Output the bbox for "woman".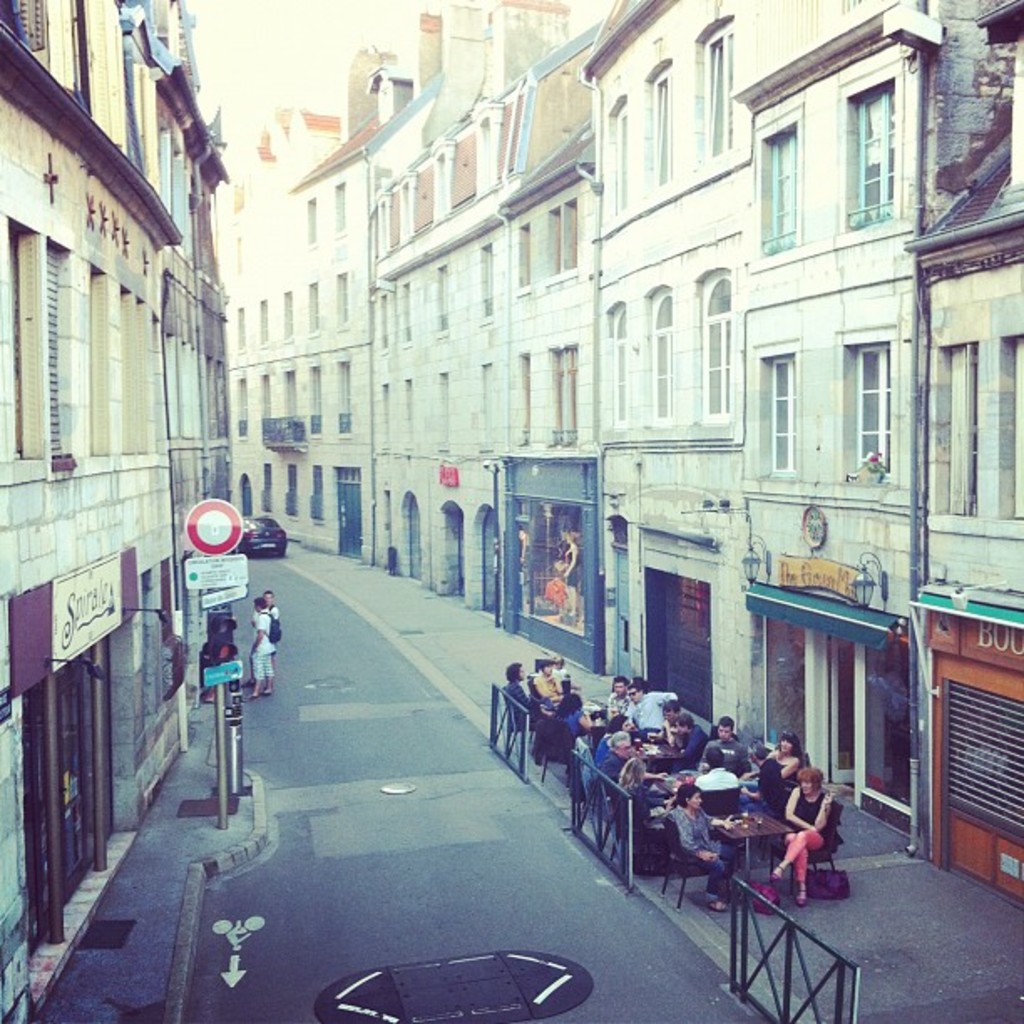
x1=611 y1=753 x2=676 y2=830.
